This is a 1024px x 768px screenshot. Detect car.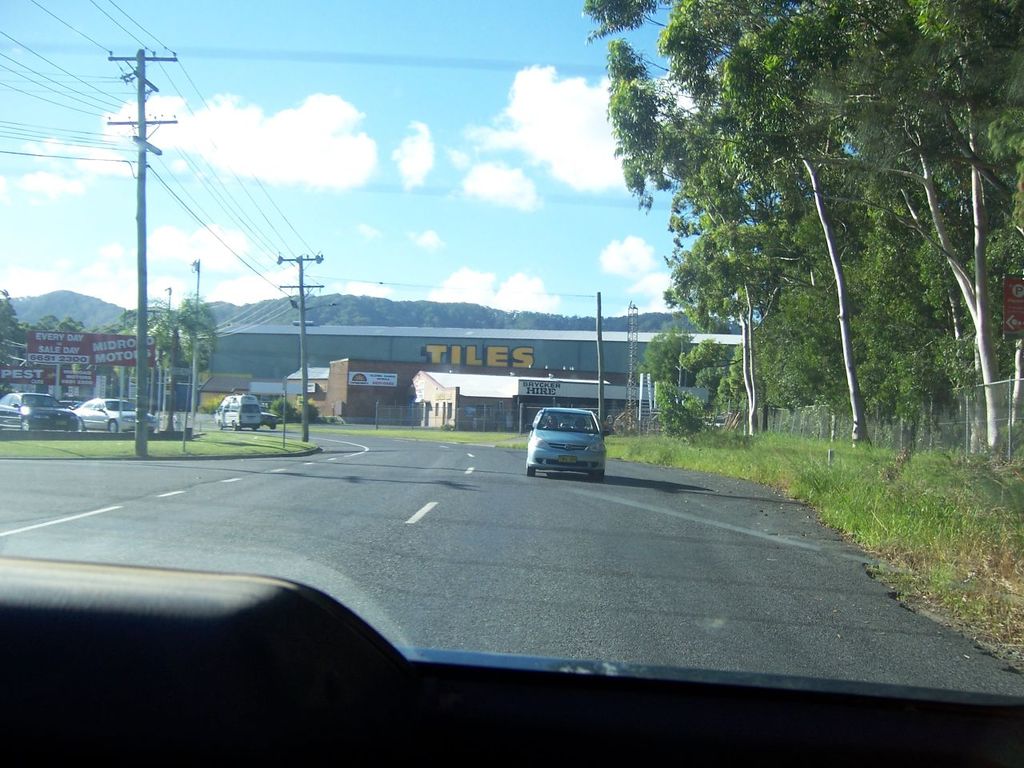
[left=79, top=398, right=151, bottom=434].
